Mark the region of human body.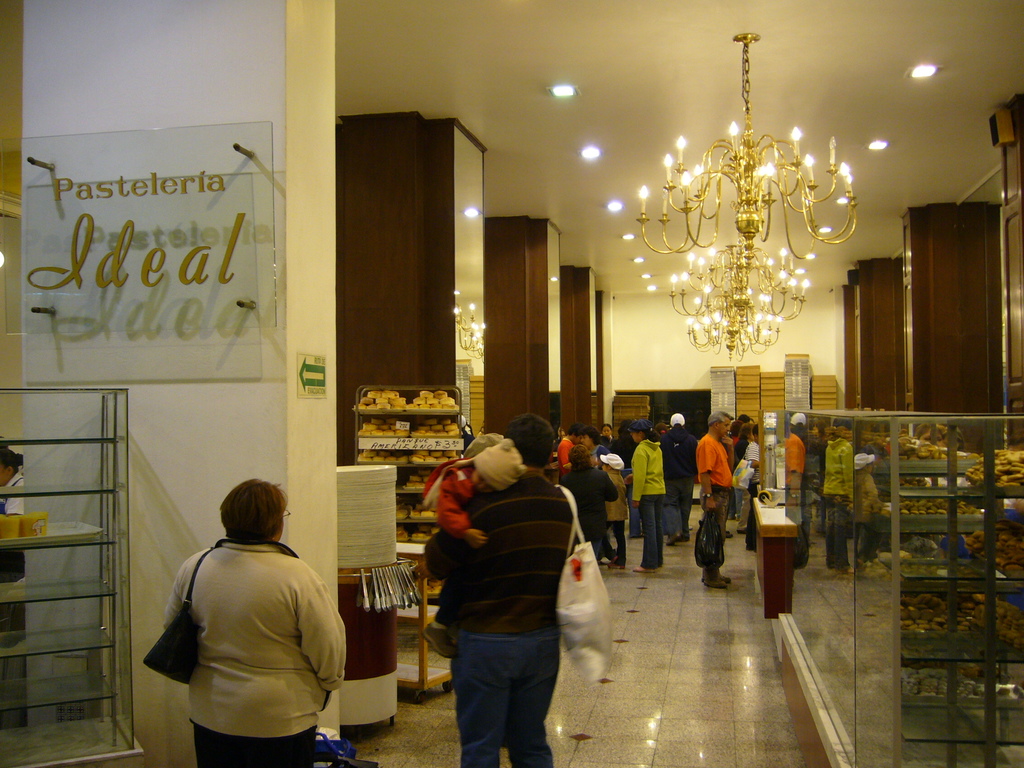
Region: [x1=563, y1=442, x2=620, y2=557].
